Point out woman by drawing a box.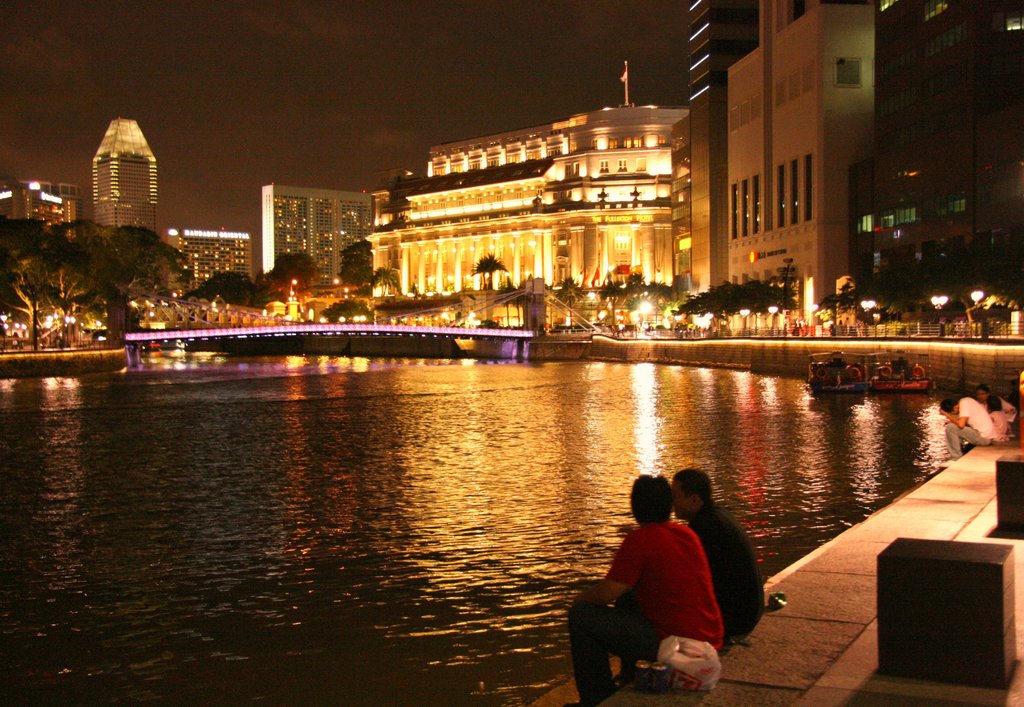
rect(560, 473, 728, 706).
